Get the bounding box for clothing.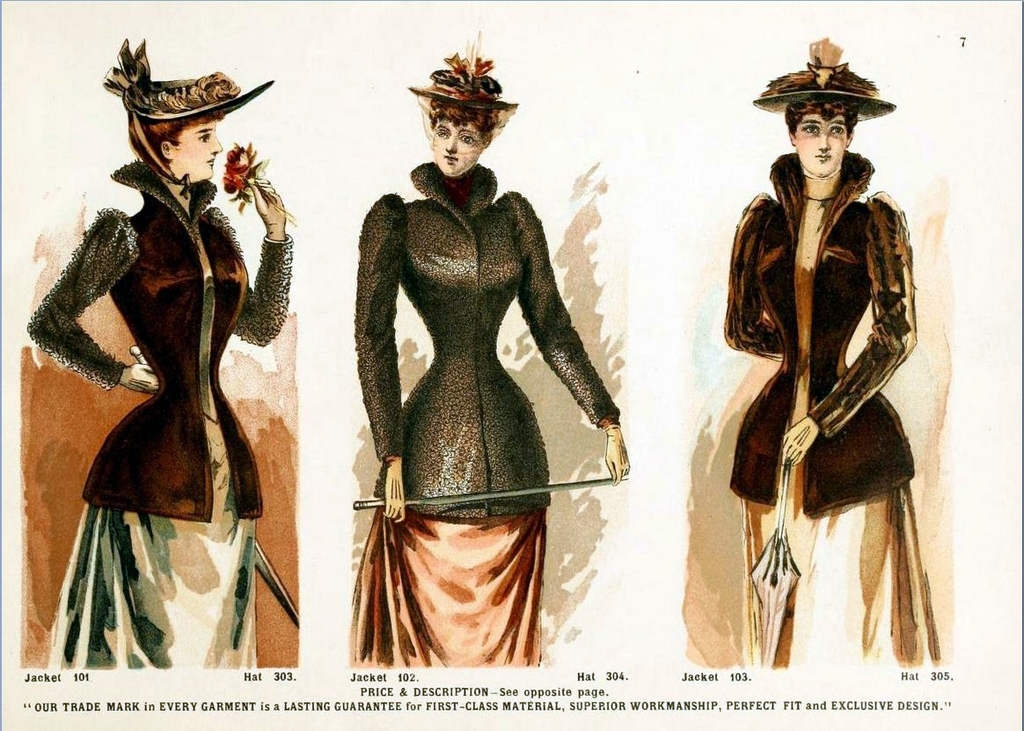
bbox=[345, 122, 612, 651].
